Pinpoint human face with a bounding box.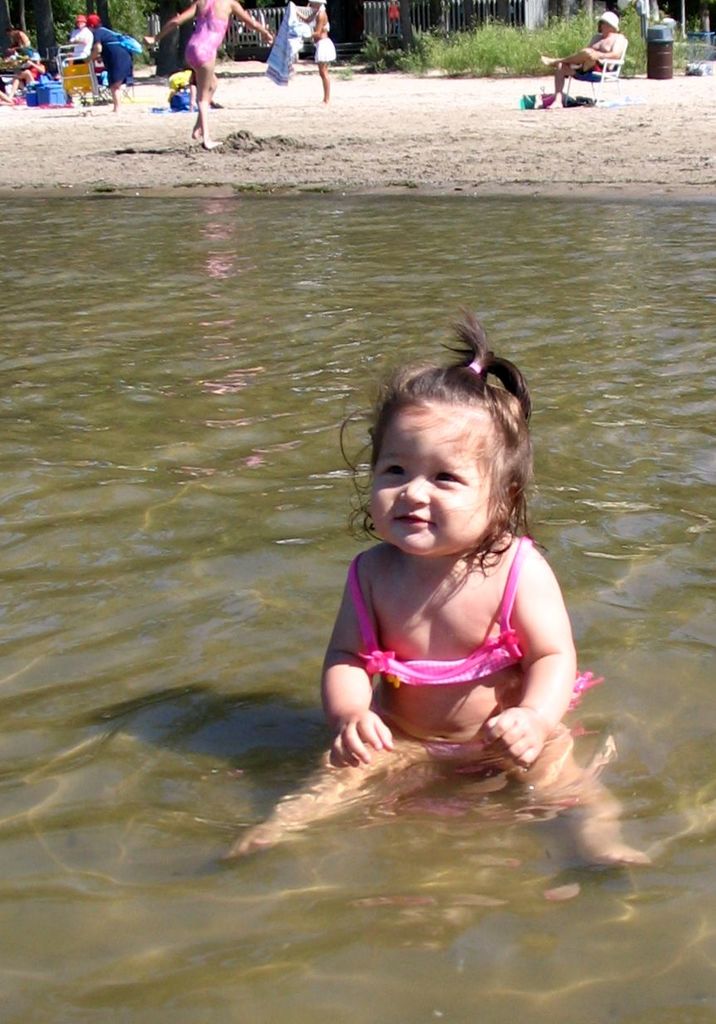
[371, 399, 491, 554].
